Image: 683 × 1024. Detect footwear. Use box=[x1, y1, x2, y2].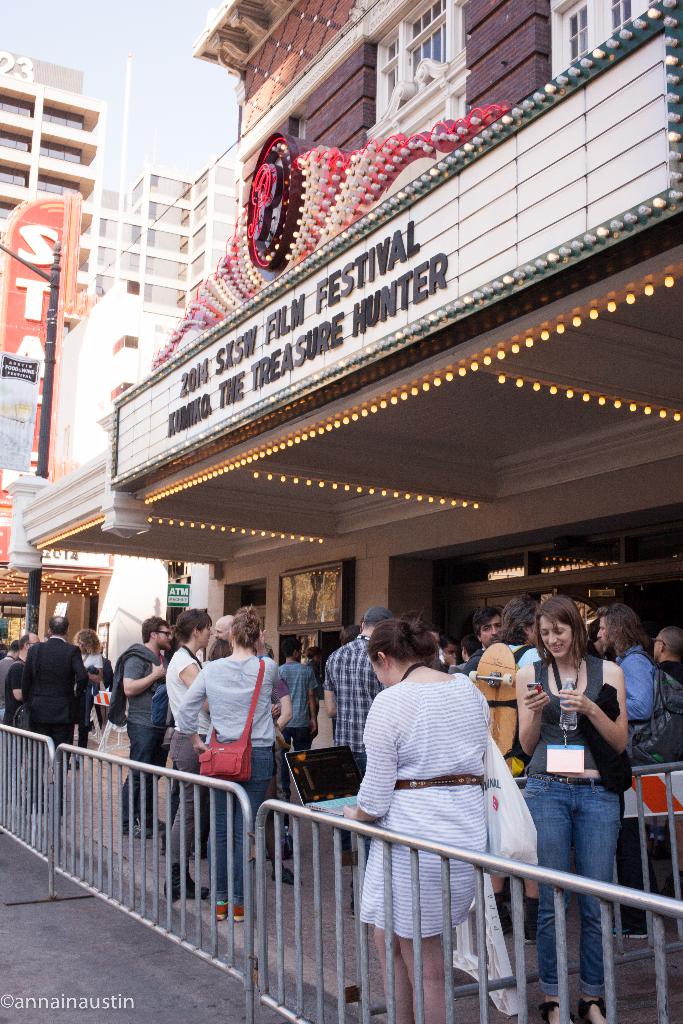
box=[272, 864, 300, 888].
